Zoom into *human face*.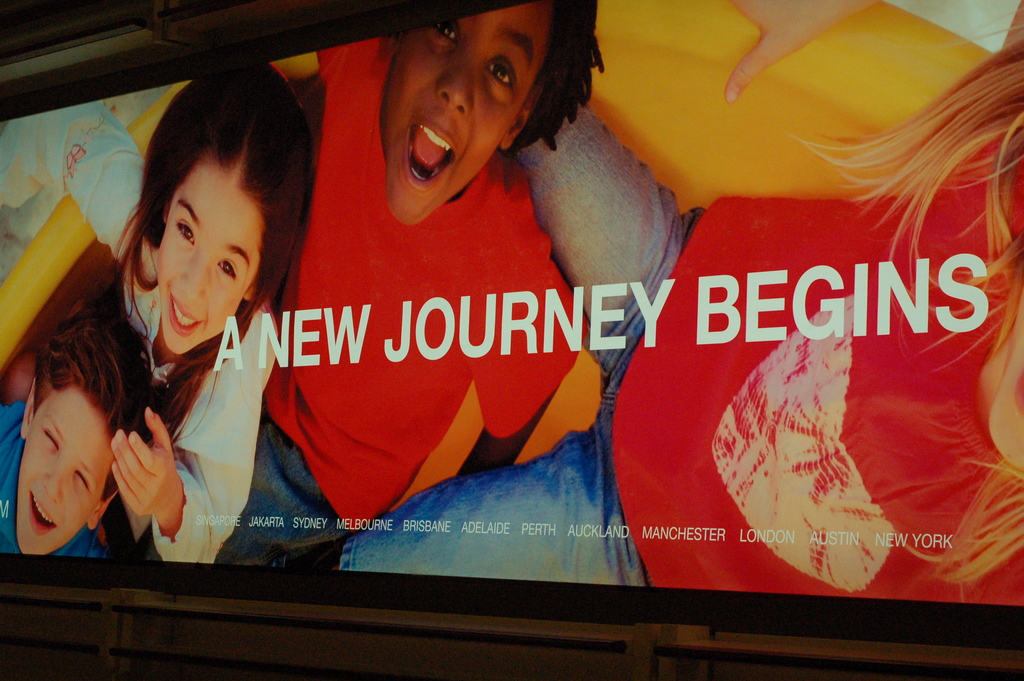
Zoom target: rect(161, 159, 266, 351).
